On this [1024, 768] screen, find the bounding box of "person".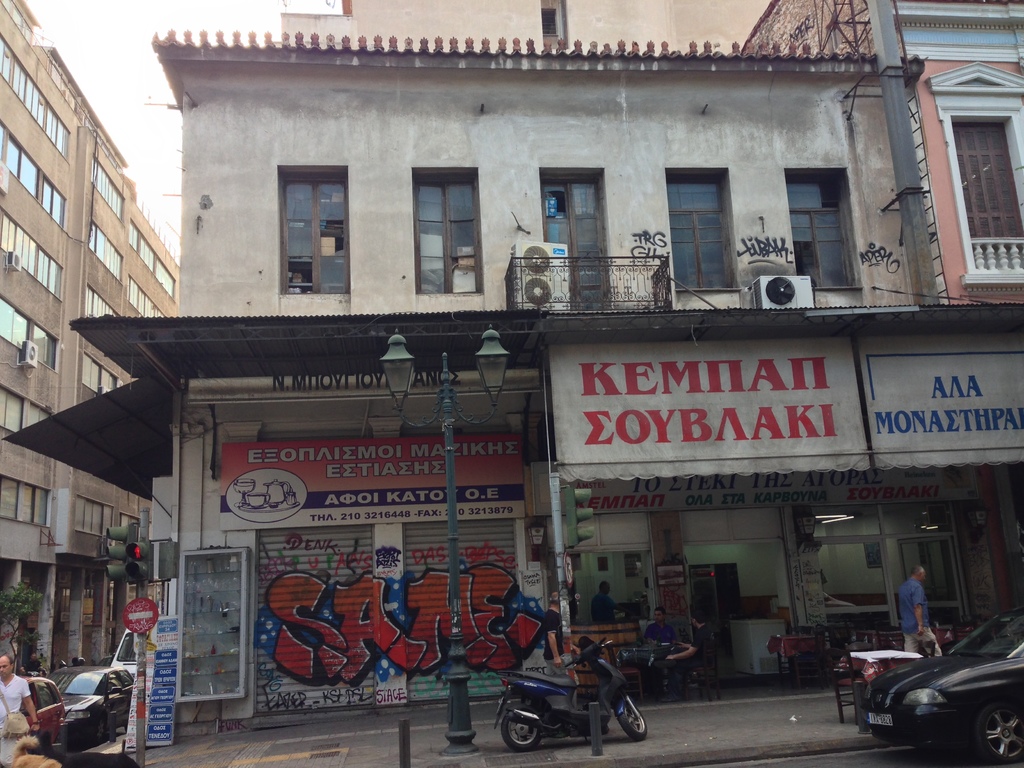
Bounding box: (x1=21, y1=643, x2=46, y2=675).
